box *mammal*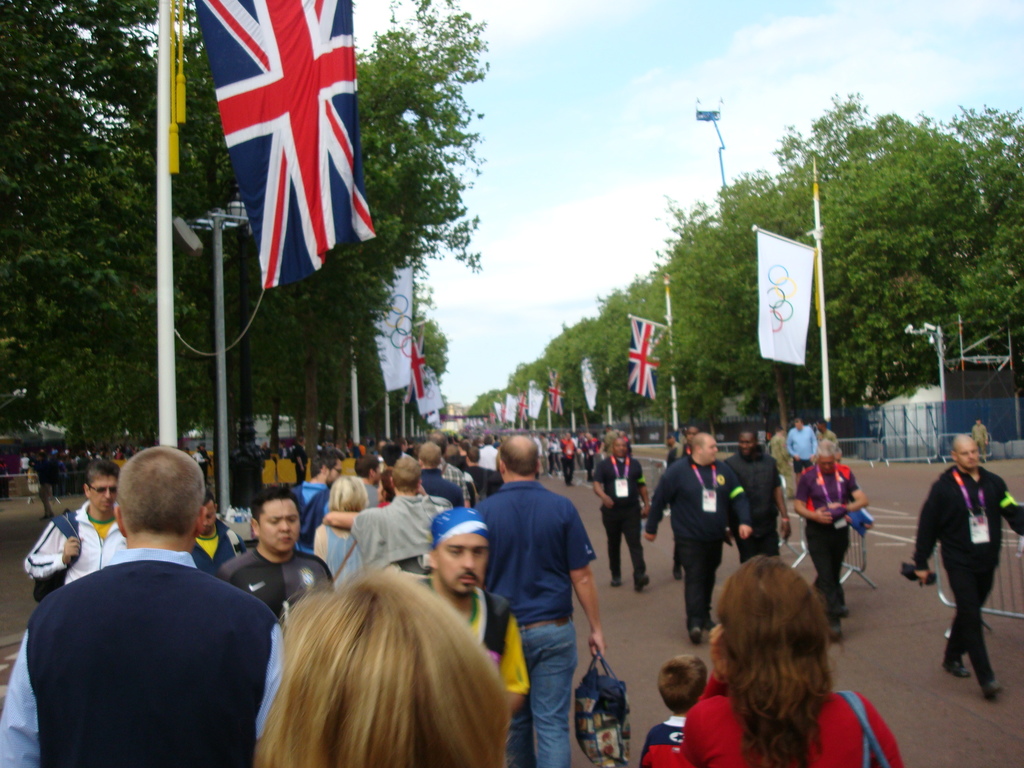
x1=675 y1=556 x2=890 y2=757
